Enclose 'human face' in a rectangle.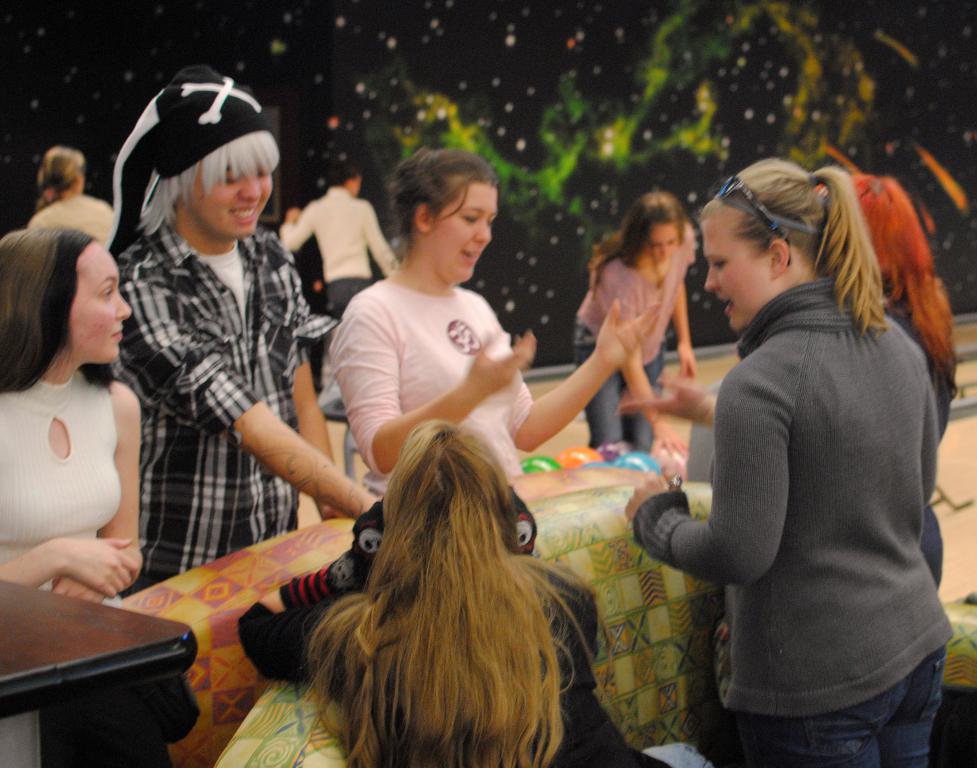
l=188, t=155, r=275, b=240.
